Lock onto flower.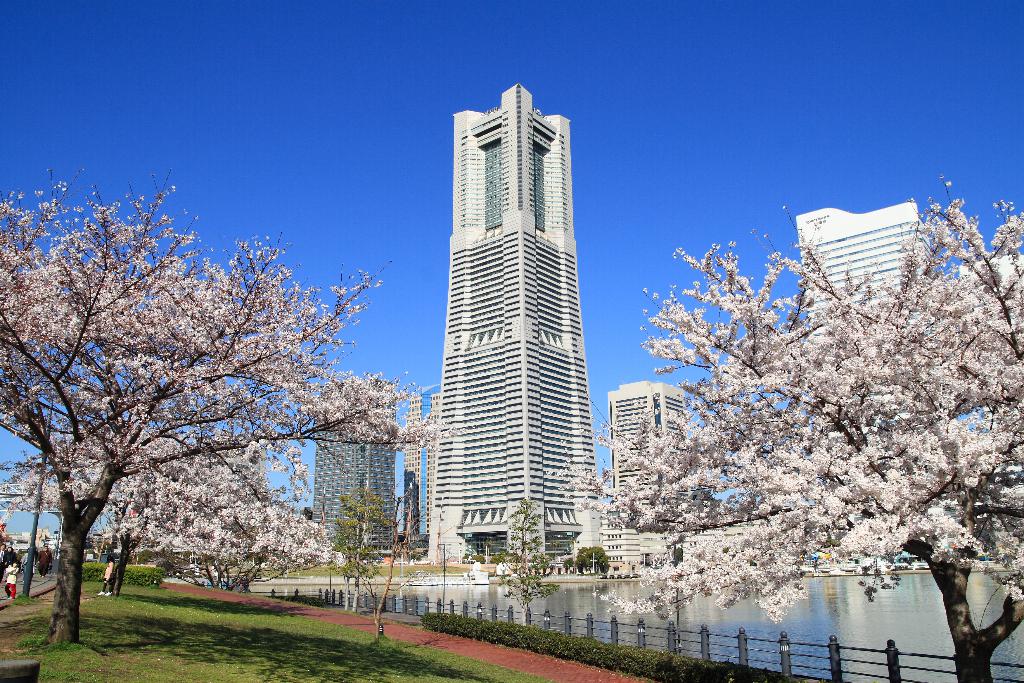
Locked: [left=705, top=281, right=728, bottom=309].
